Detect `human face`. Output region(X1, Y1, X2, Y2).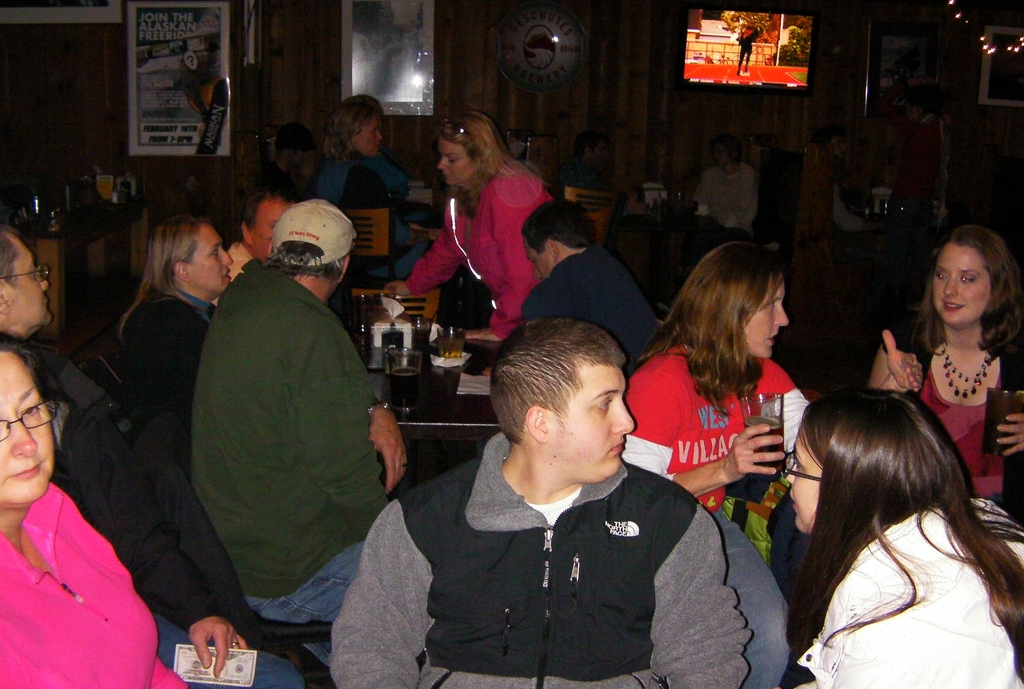
region(714, 143, 729, 168).
